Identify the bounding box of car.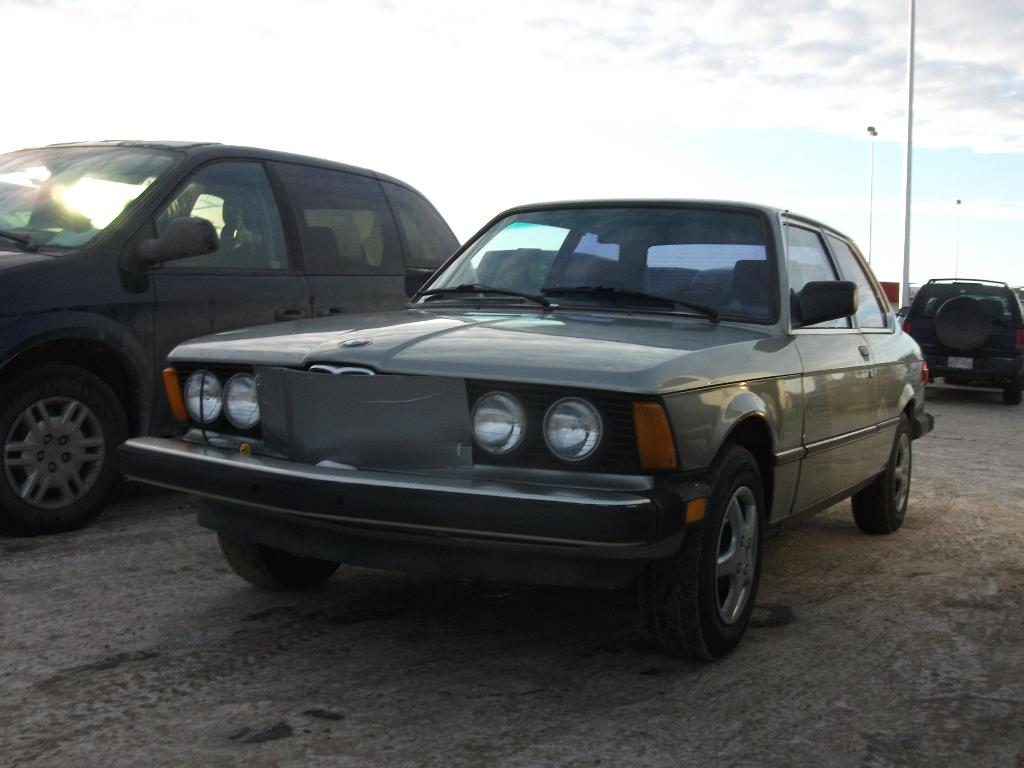
x1=111 y1=189 x2=918 y2=655.
